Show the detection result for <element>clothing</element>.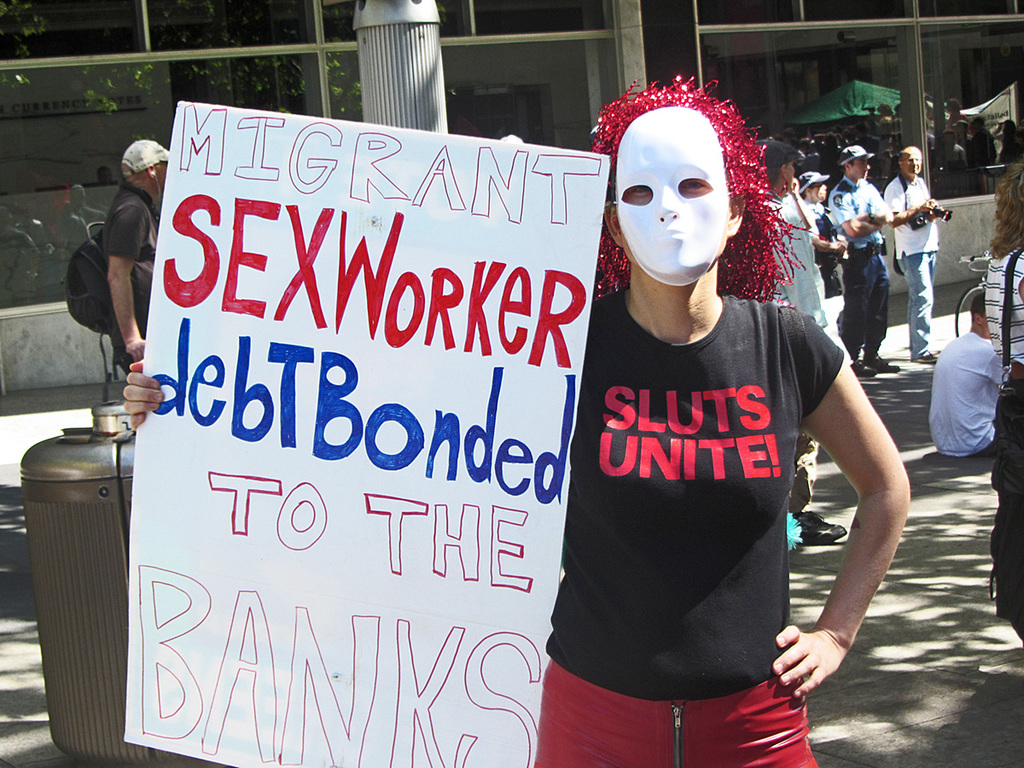
[923,325,1002,457].
